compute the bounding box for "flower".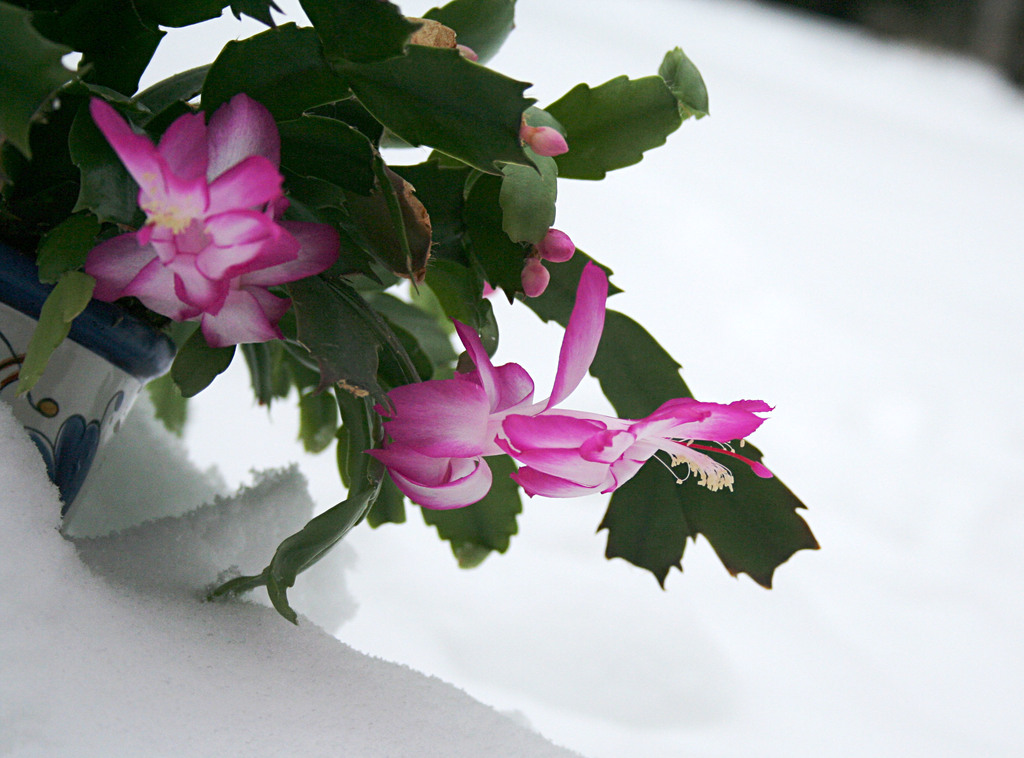
locate(62, 103, 319, 363).
